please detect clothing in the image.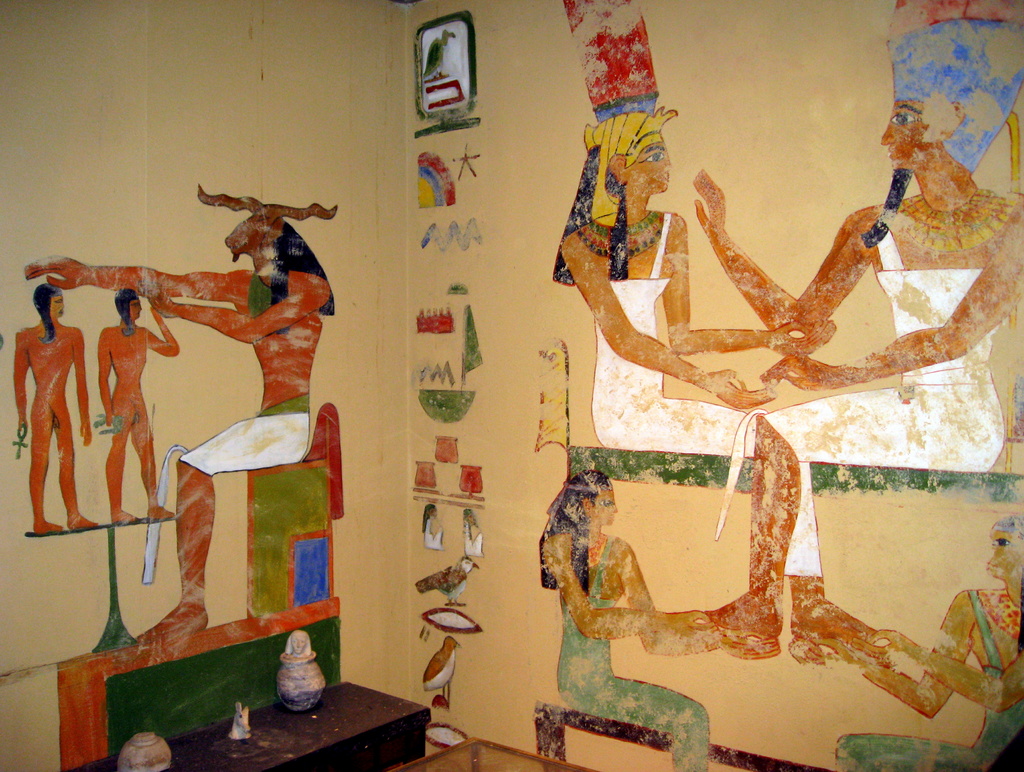
select_region(553, 541, 712, 771).
